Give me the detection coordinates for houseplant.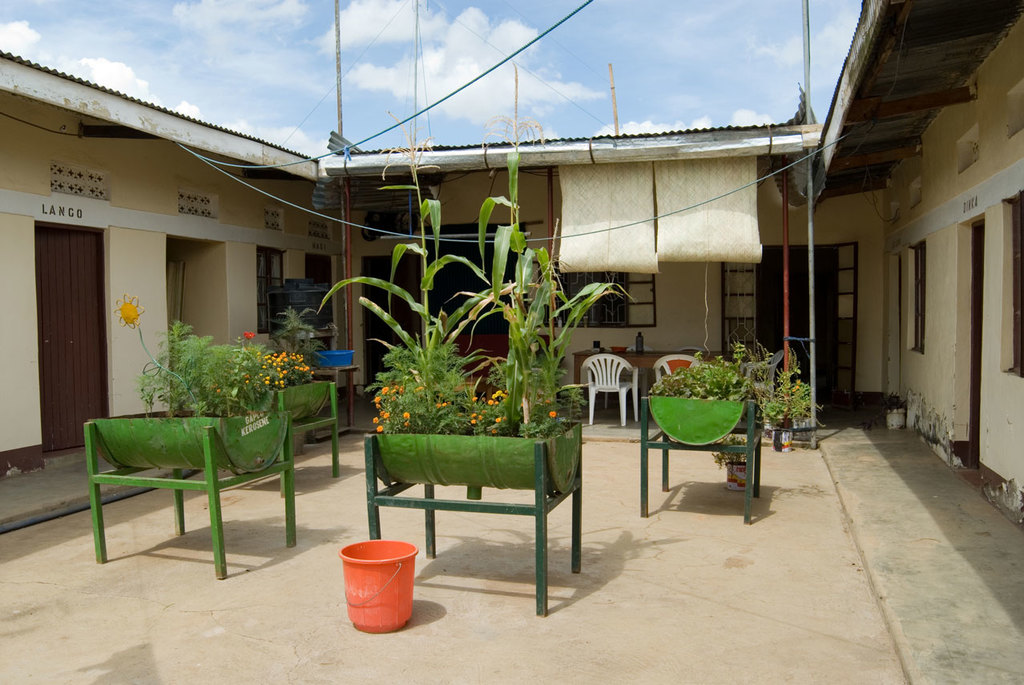
<region>320, 150, 573, 443</region>.
